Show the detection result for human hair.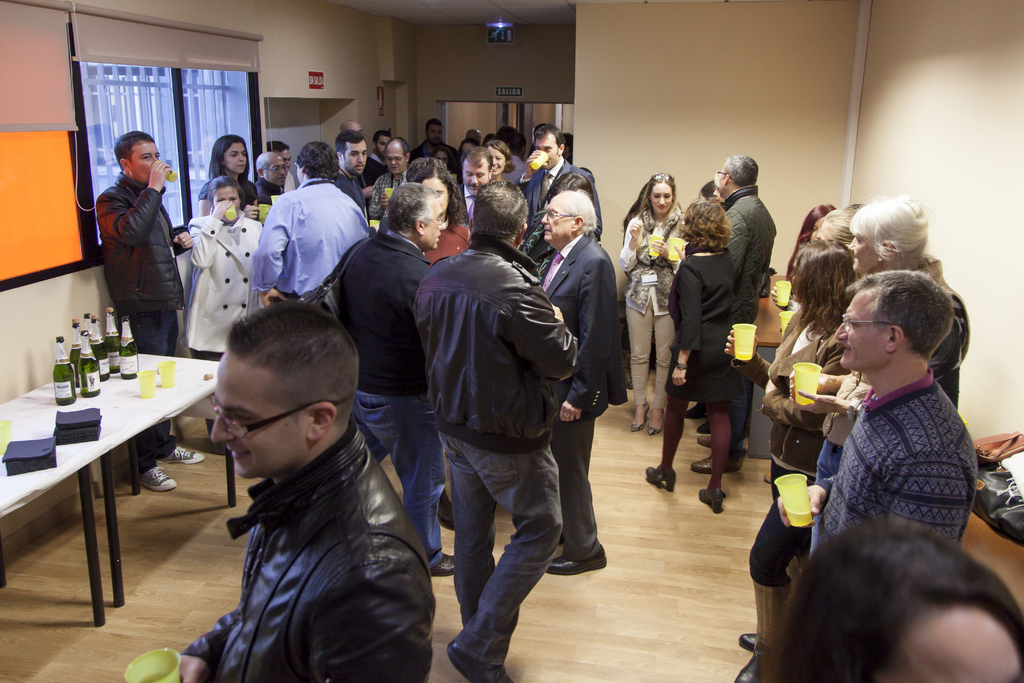
<bbox>481, 143, 518, 176</bbox>.
